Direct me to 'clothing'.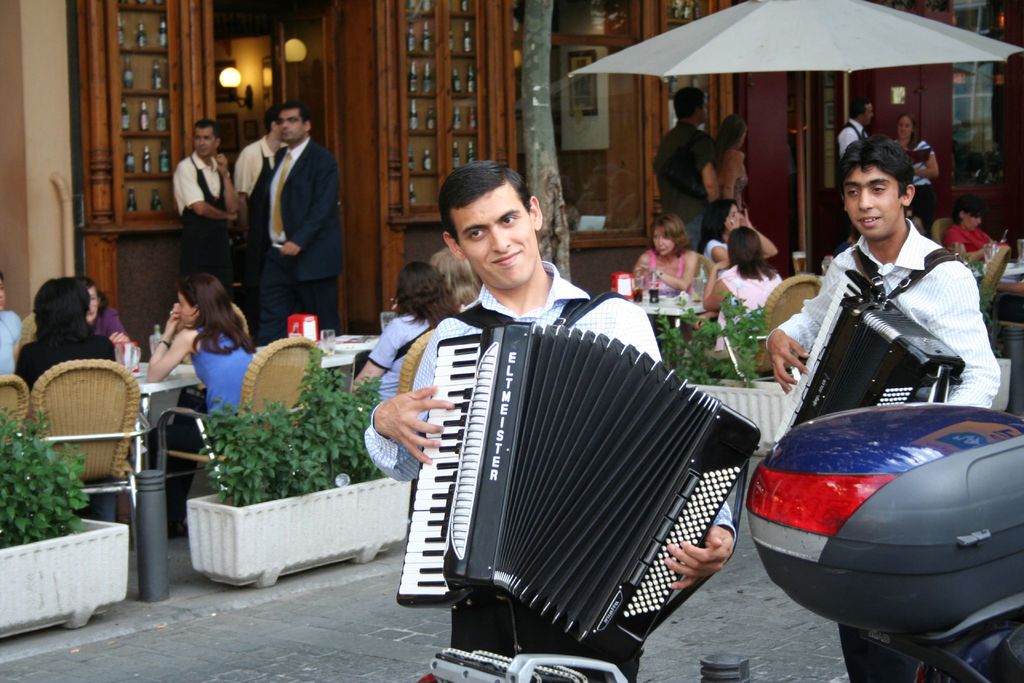
Direction: (360, 251, 732, 682).
